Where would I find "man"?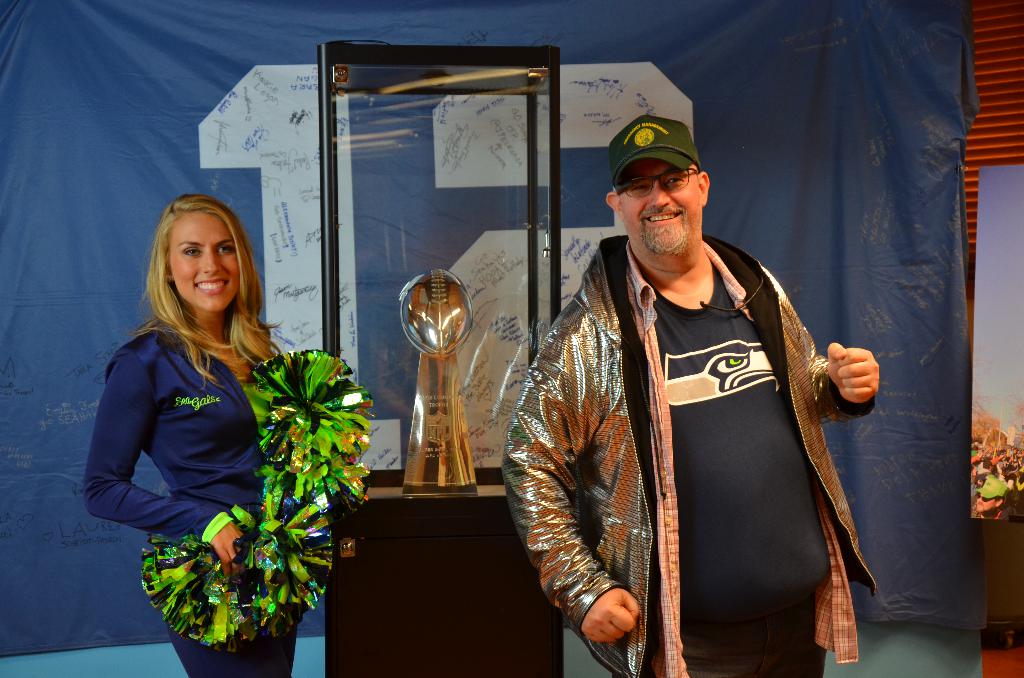
At (513,106,870,666).
